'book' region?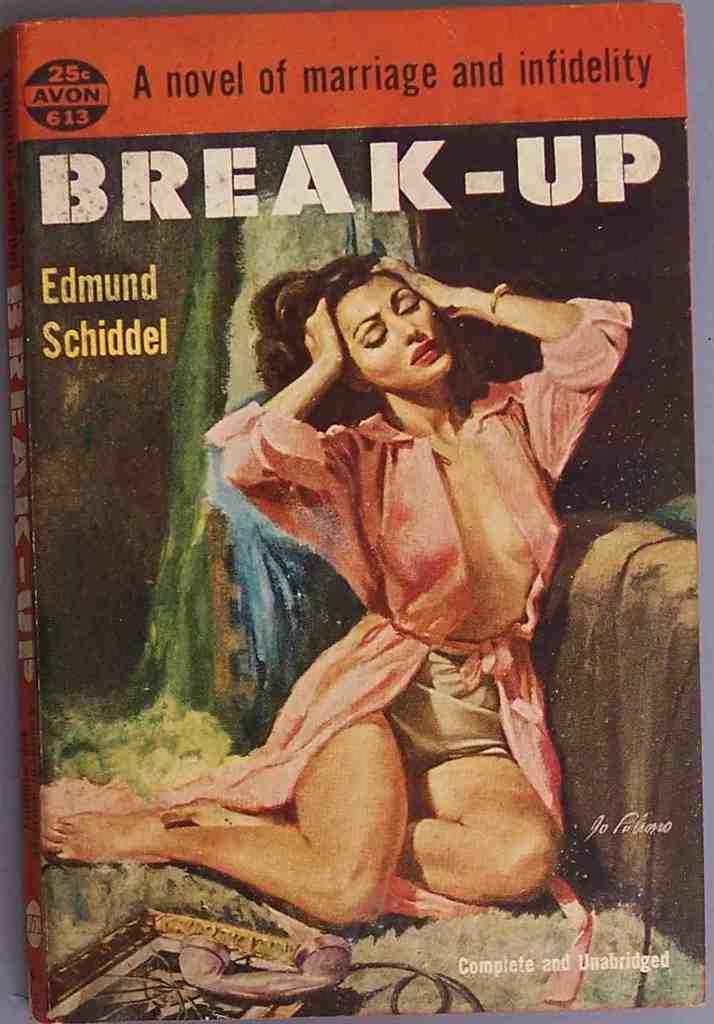
region(0, 0, 693, 1023)
